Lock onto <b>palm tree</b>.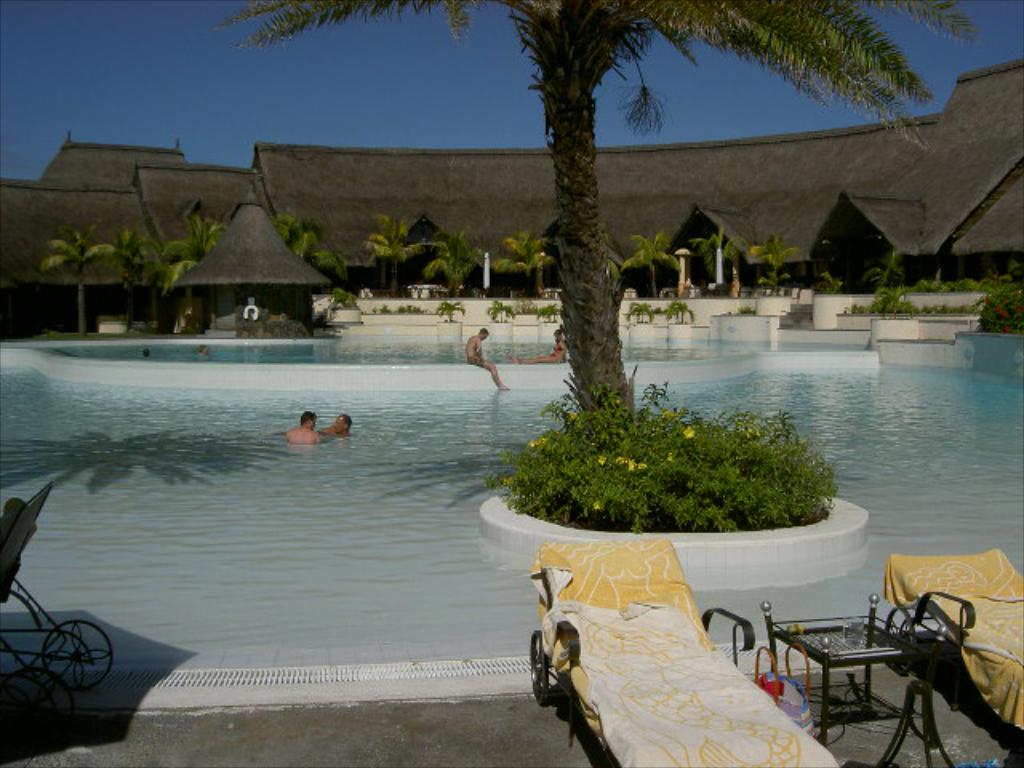
Locked: 752:232:798:302.
